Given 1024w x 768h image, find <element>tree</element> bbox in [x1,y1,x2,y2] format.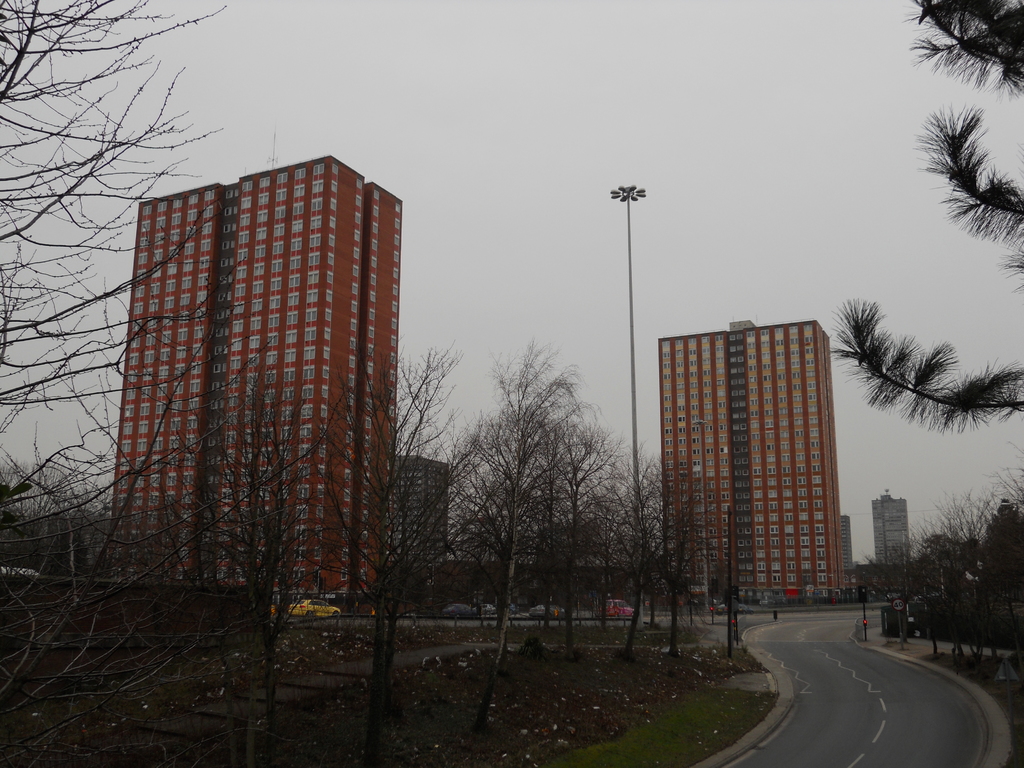
[701,513,726,655].
